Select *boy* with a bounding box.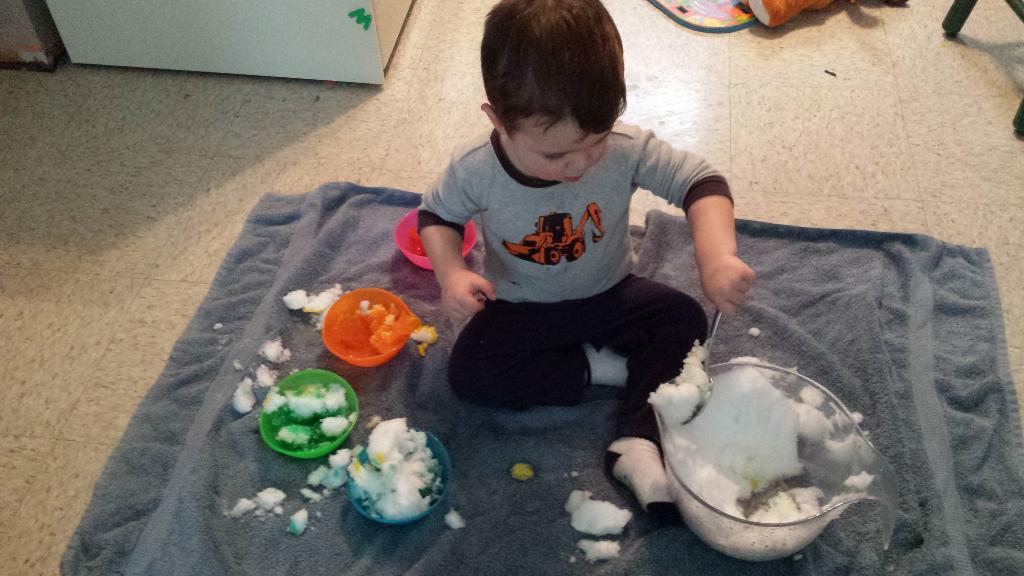
select_region(413, 0, 767, 527).
